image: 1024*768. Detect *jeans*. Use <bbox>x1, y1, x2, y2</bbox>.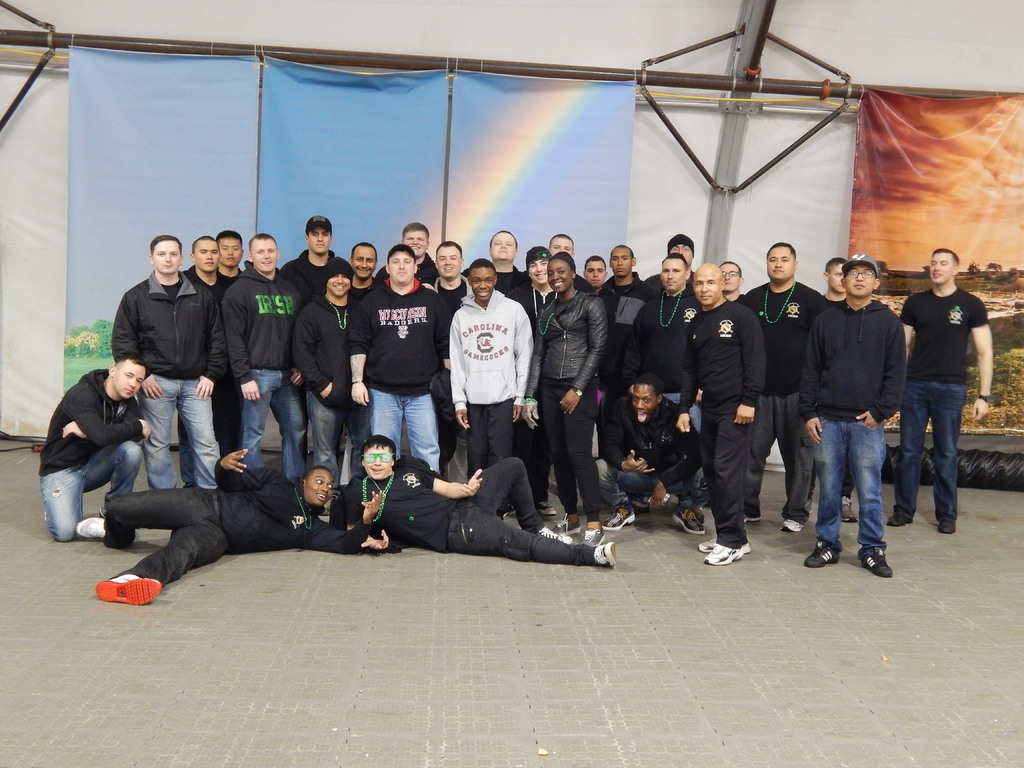
<bbox>132, 372, 221, 495</bbox>.
